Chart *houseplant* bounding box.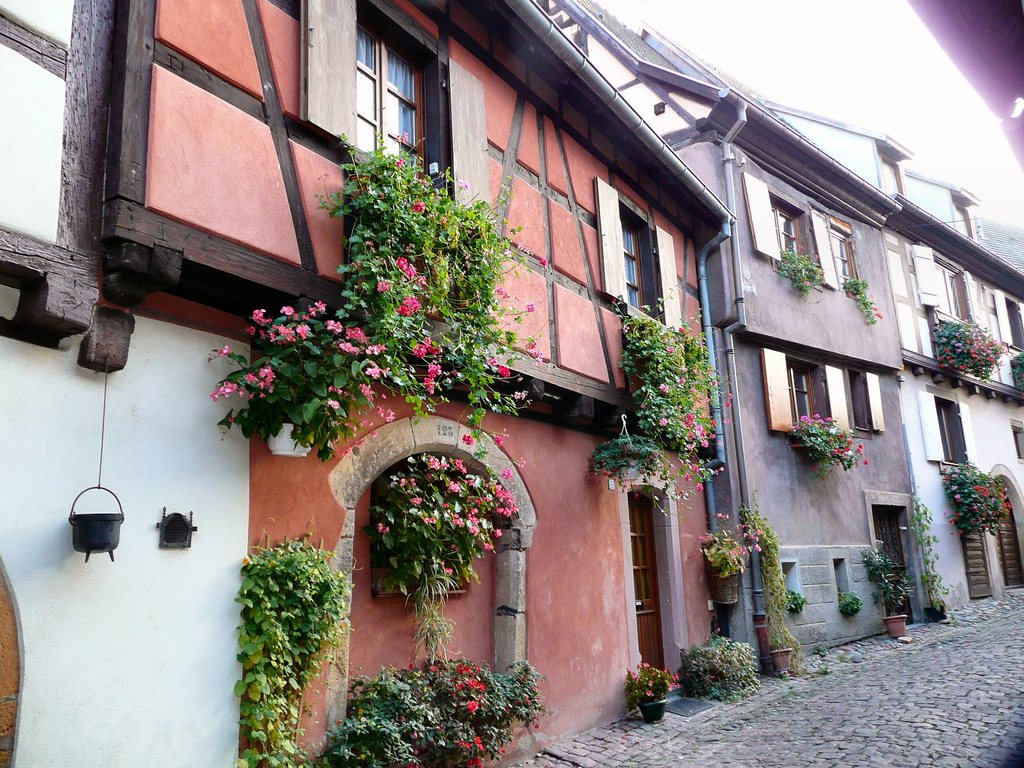
Charted: {"x1": 625, "y1": 660, "x2": 682, "y2": 718}.
